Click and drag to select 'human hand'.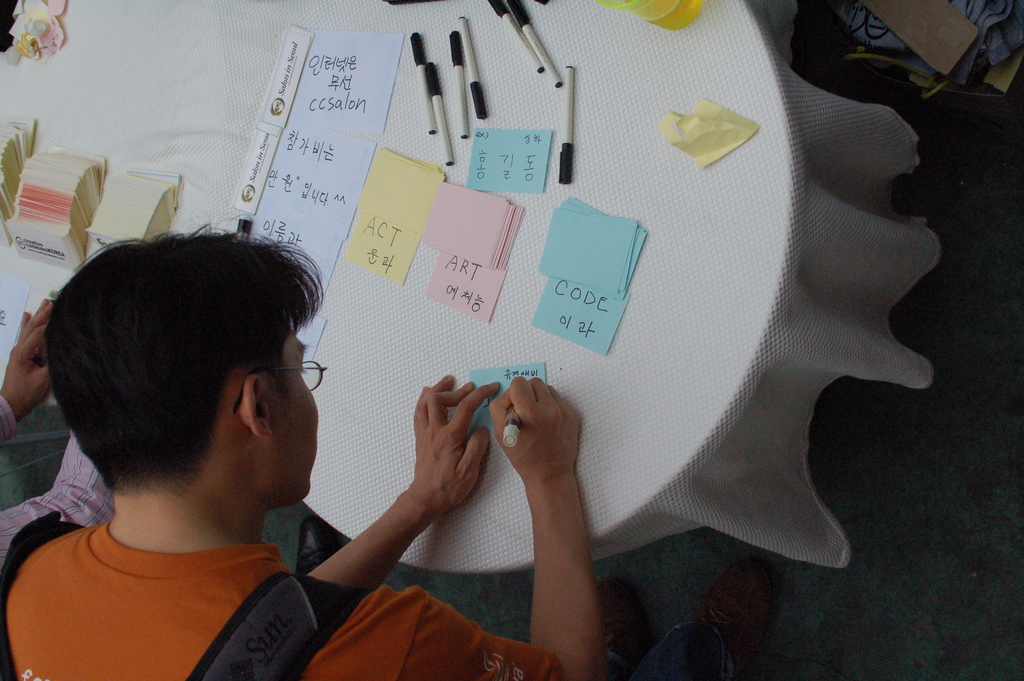
Selection: locate(0, 294, 52, 427).
